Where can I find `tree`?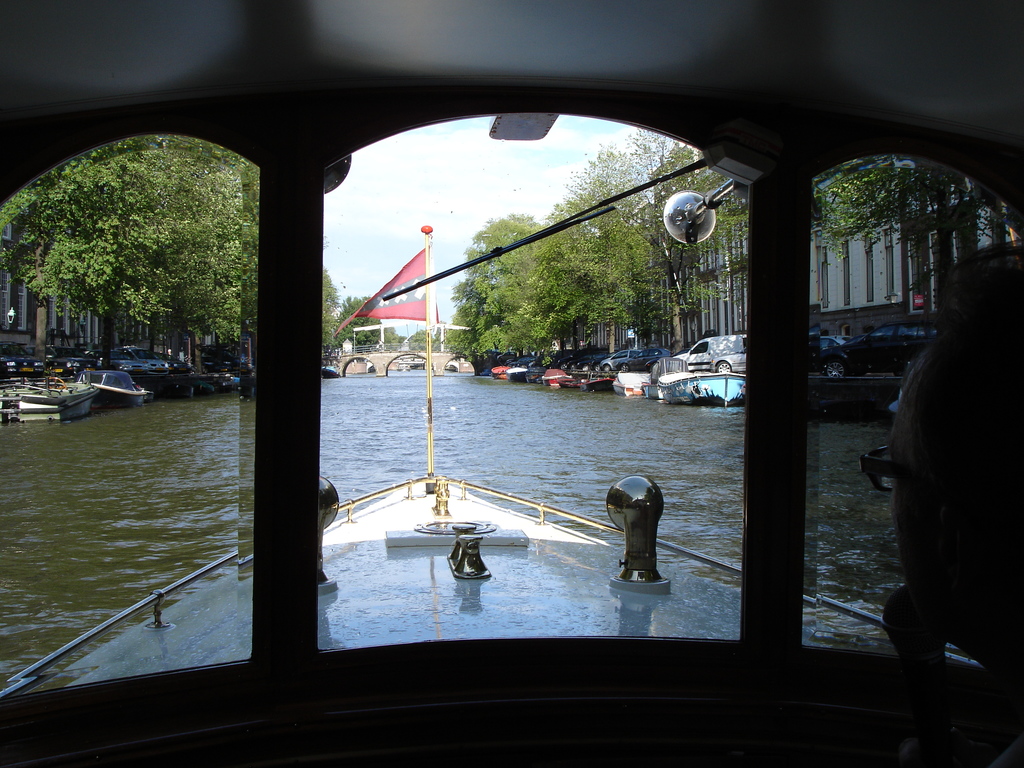
You can find it at 321 259 335 351.
